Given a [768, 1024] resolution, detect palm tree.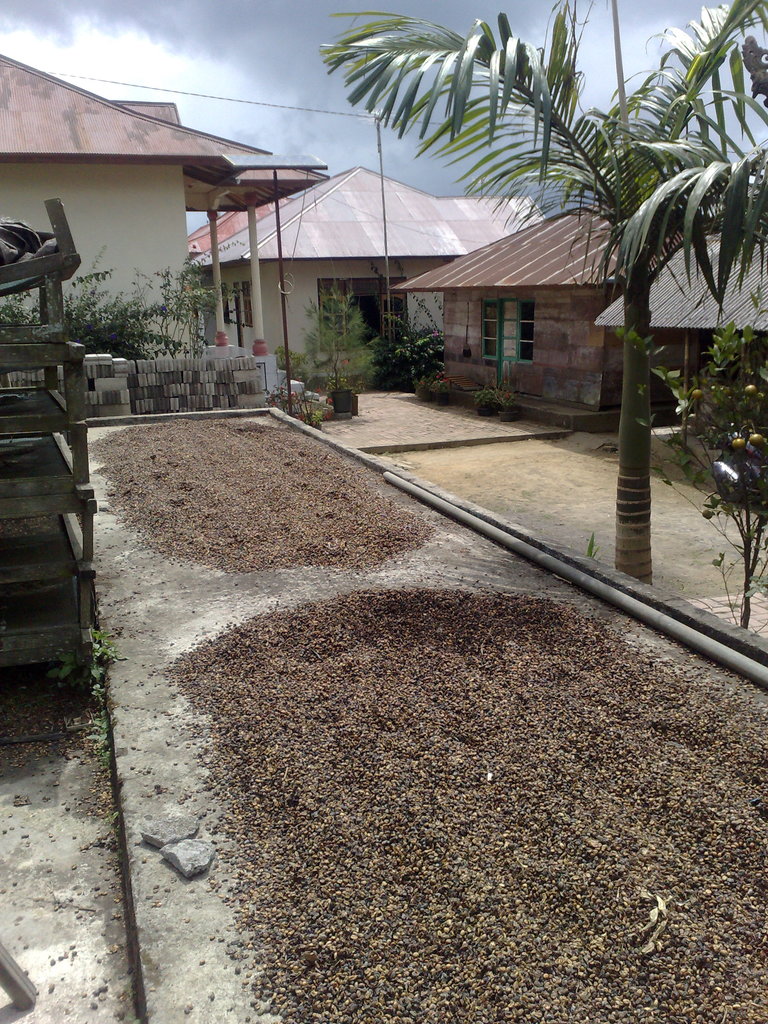
Rect(253, 267, 351, 356).
